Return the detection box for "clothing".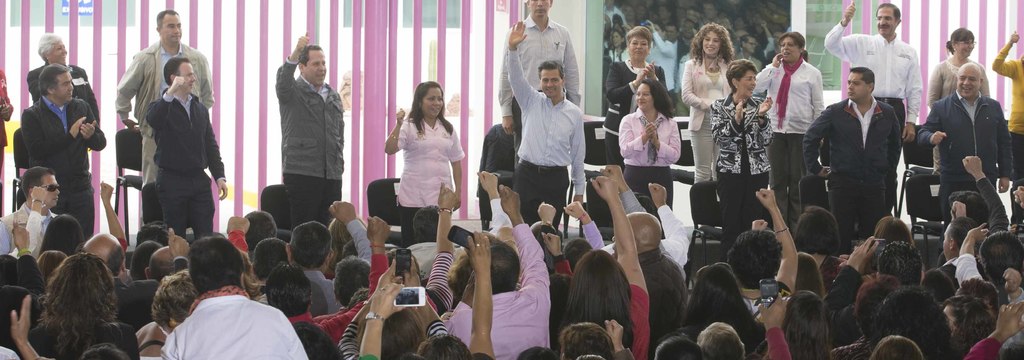
0 213 53 260.
